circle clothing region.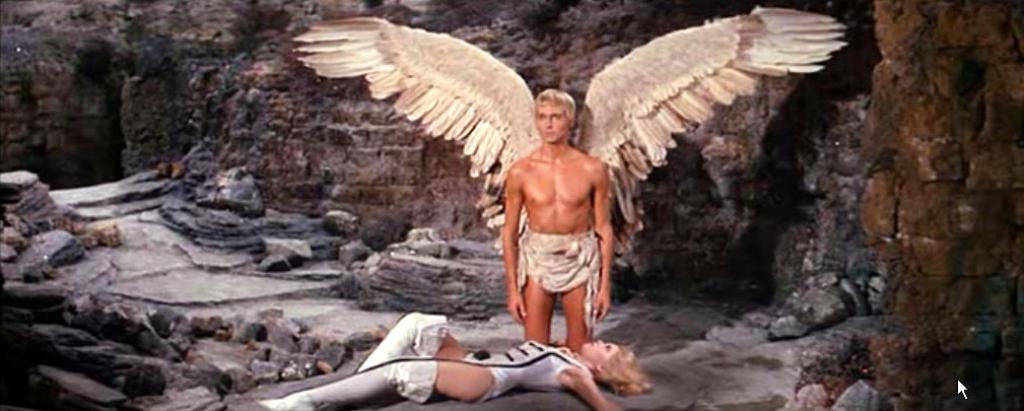
Region: (517, 226, 600, 333).
